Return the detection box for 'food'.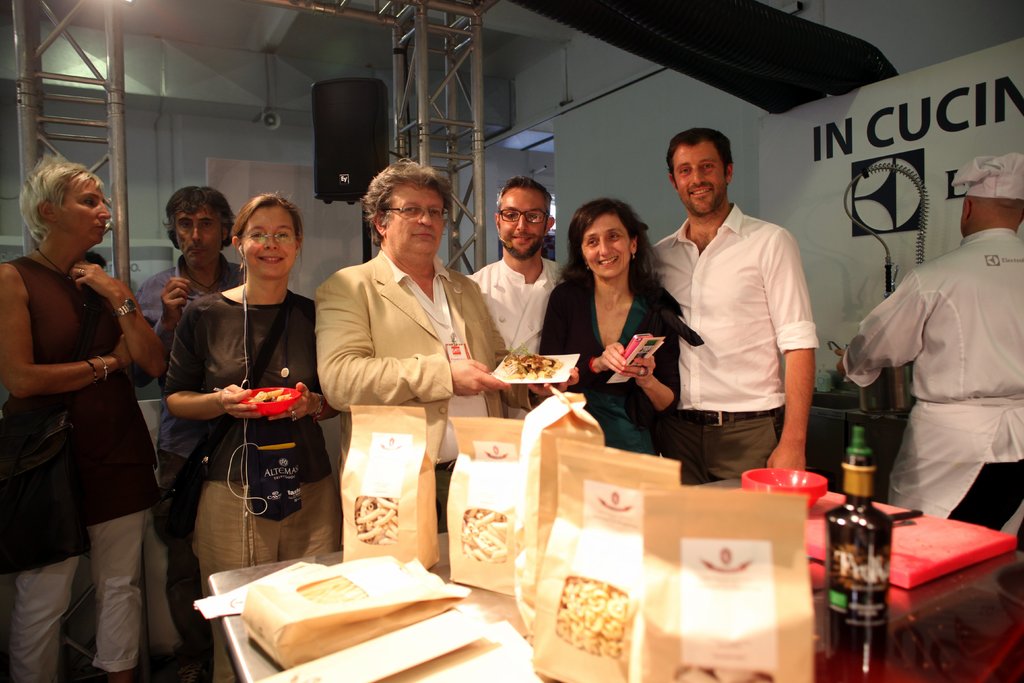
(x1=253, y1=388, x2=294, y2=403).
